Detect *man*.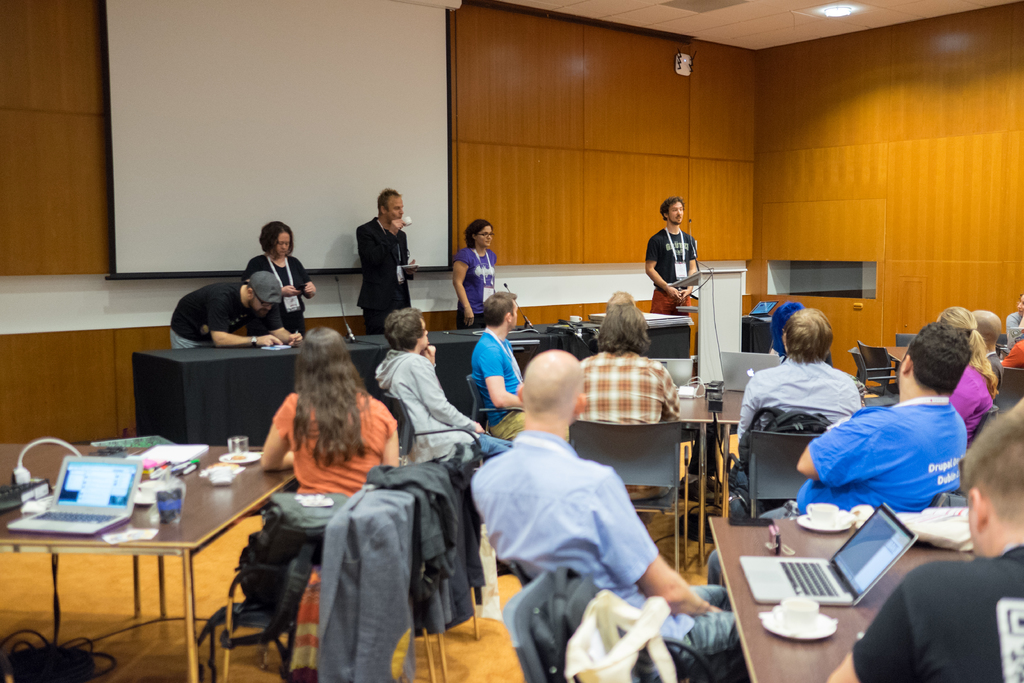
Detected at x1=475, y1=287, x2=529, y2=443.
